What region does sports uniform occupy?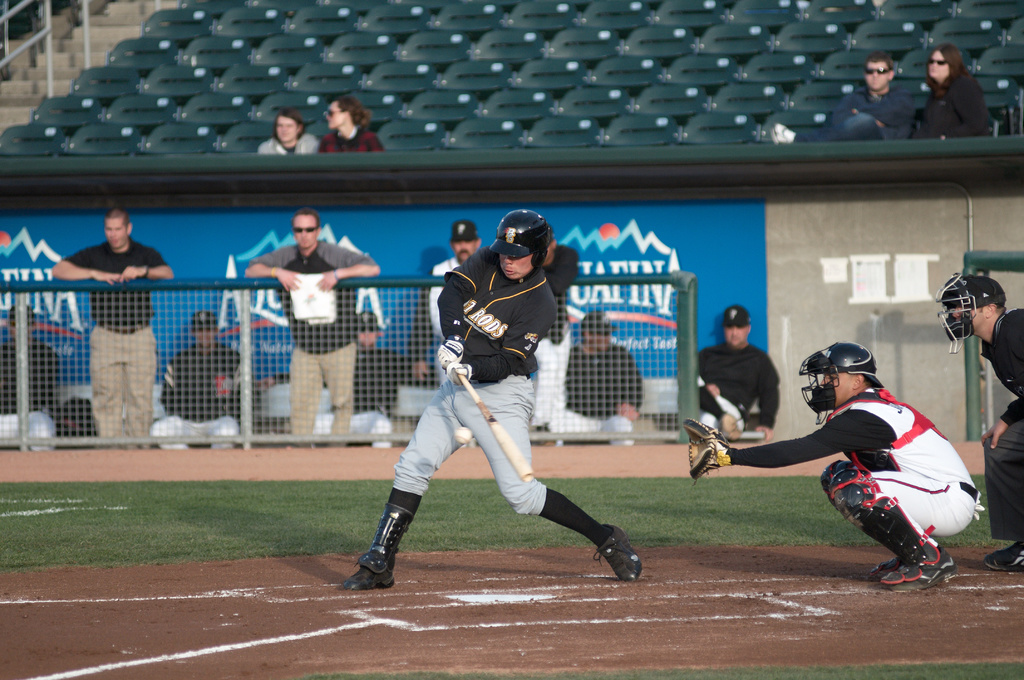
BBox(334, 212, 645, 589).
